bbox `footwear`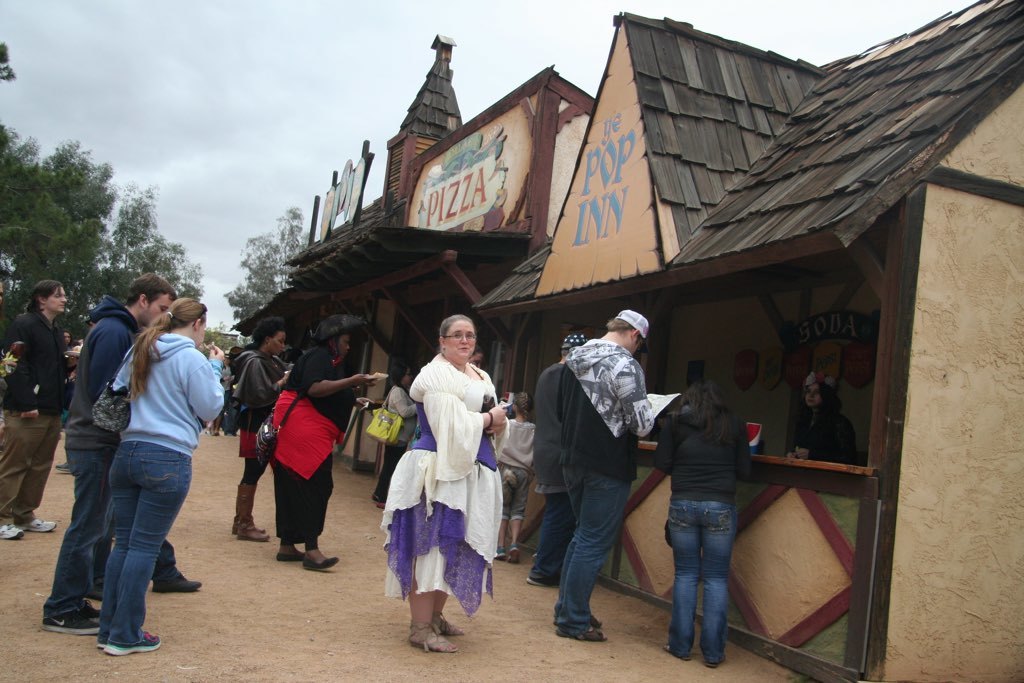
506, 546, 515, 564
